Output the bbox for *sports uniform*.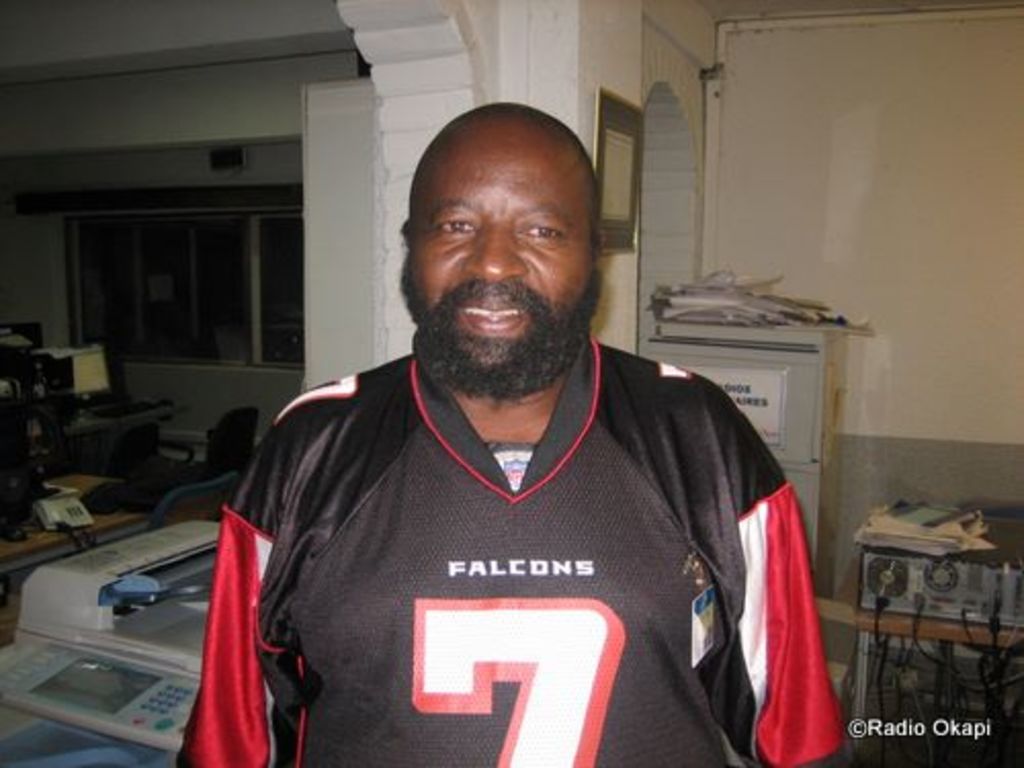
(180, 336, 844, 766).
